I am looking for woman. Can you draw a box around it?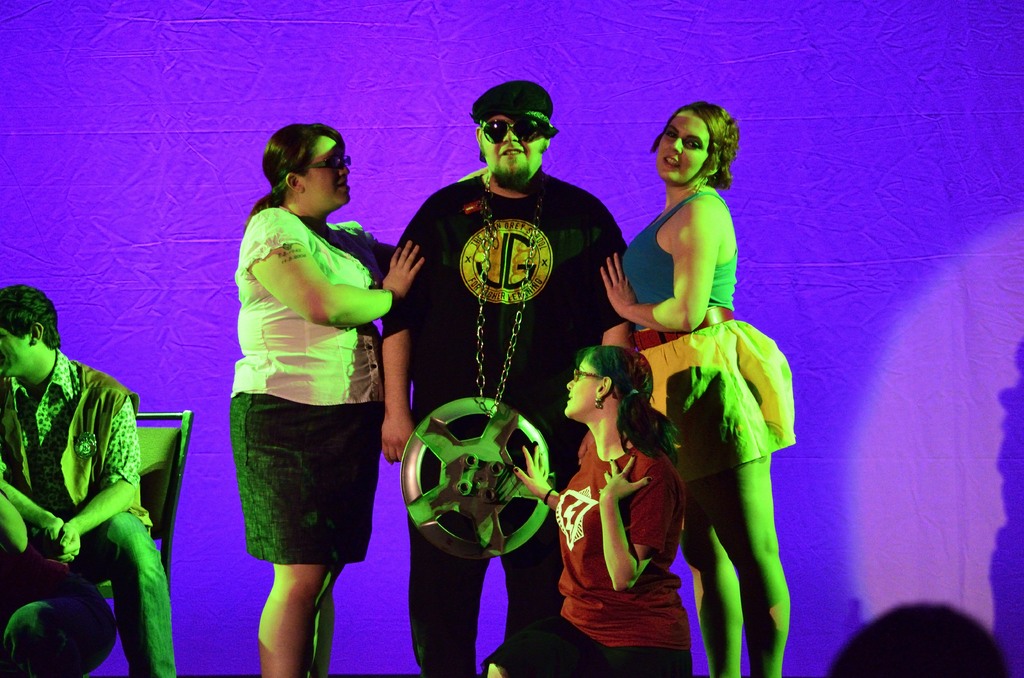
Sure, the bounding box is bbox=(205, 120, 403, 644).
